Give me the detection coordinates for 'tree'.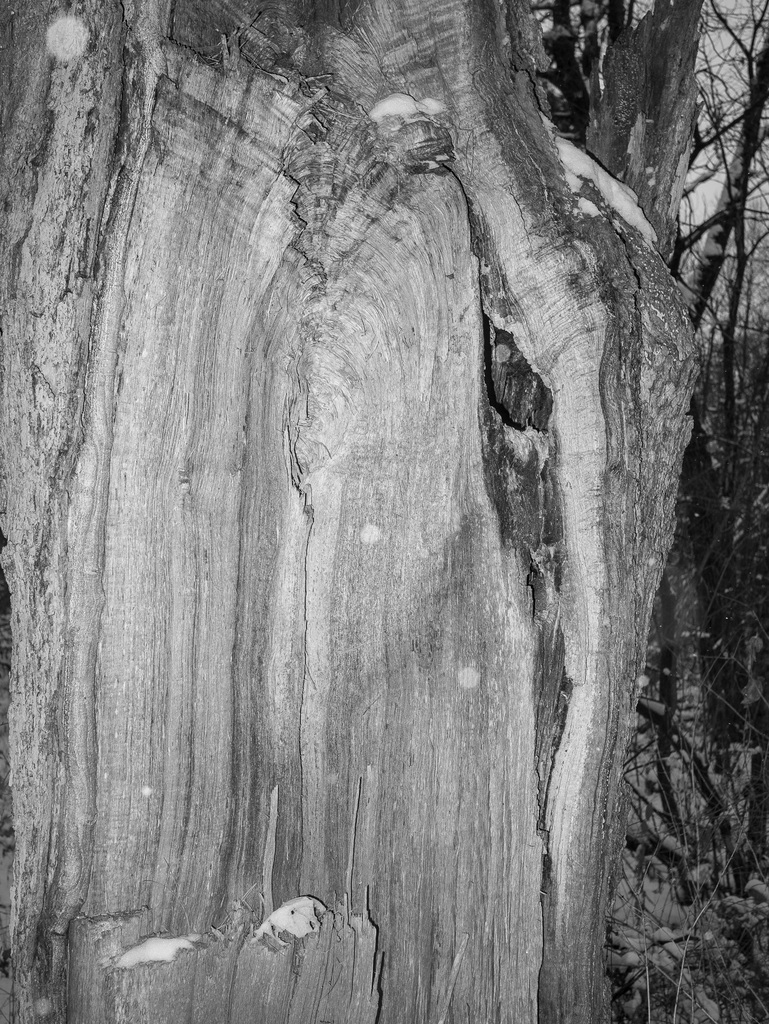
locate(0, 0, 707, 1023).
